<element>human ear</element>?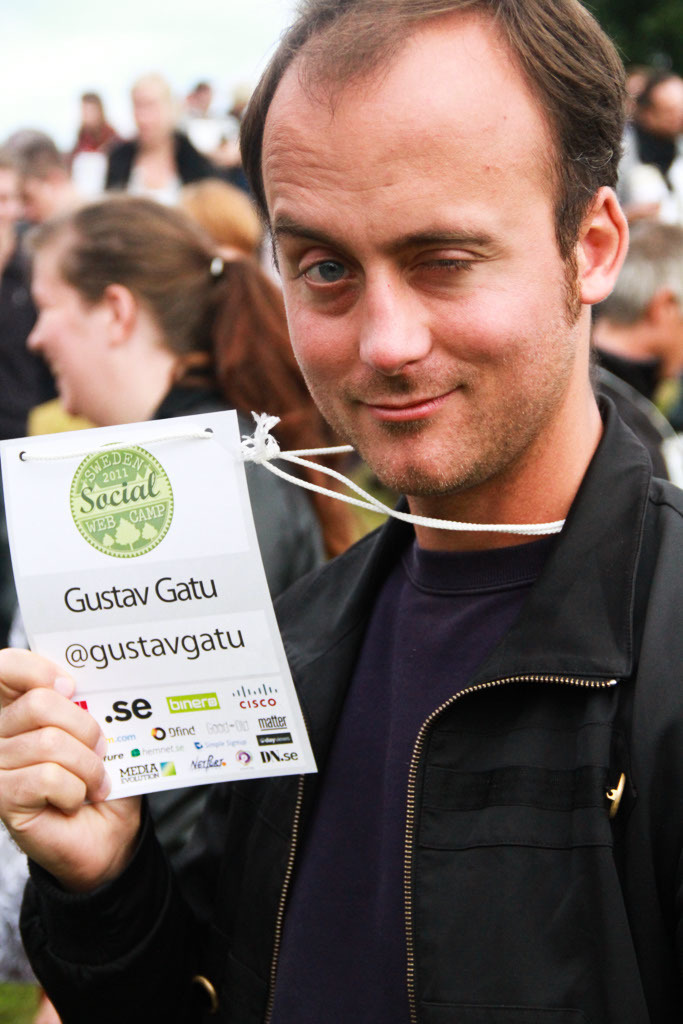
(x1=105, y1=283, x2=135, y2=341)
